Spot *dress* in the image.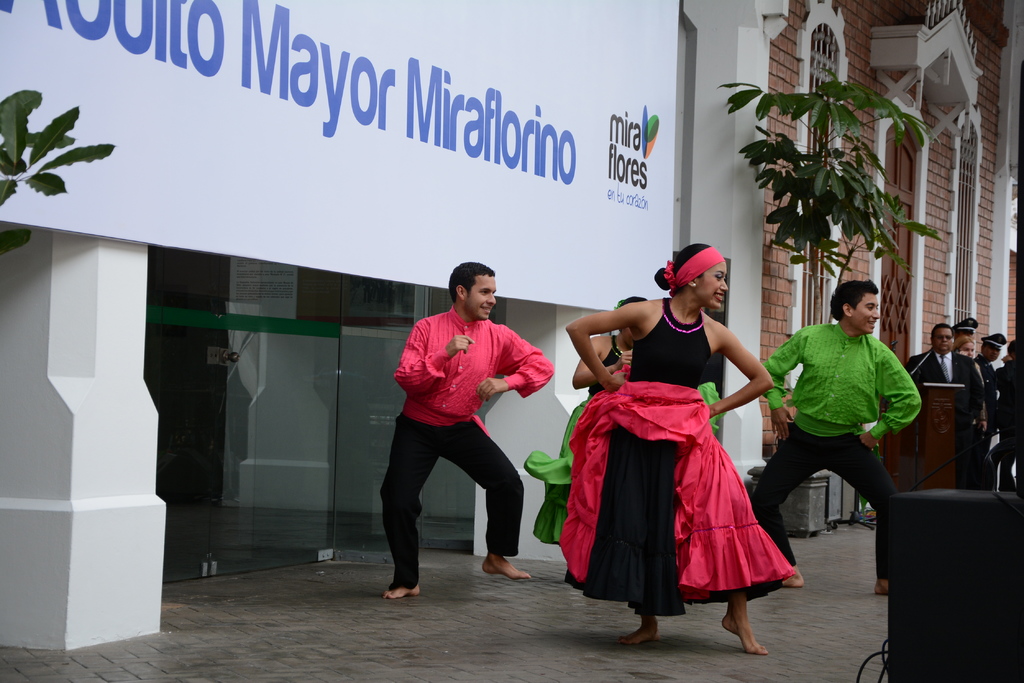
*dress* found at (561, 296, 801, 613).
